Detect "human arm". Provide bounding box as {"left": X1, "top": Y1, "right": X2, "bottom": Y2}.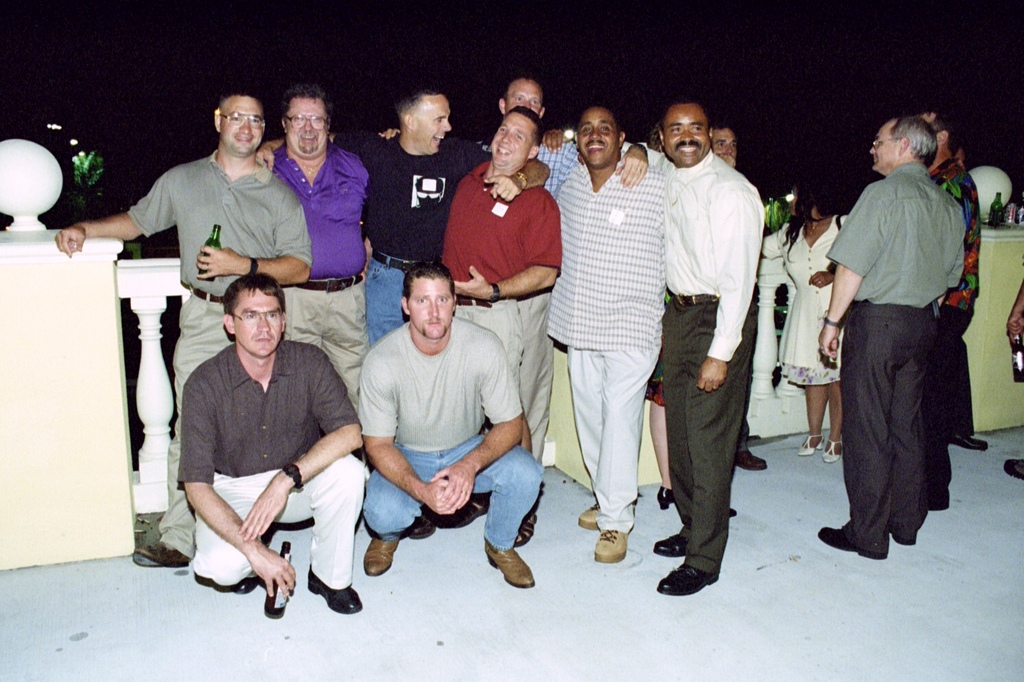
{"left": 363, "top": 236, "right": 371, "bottom": 271}.
